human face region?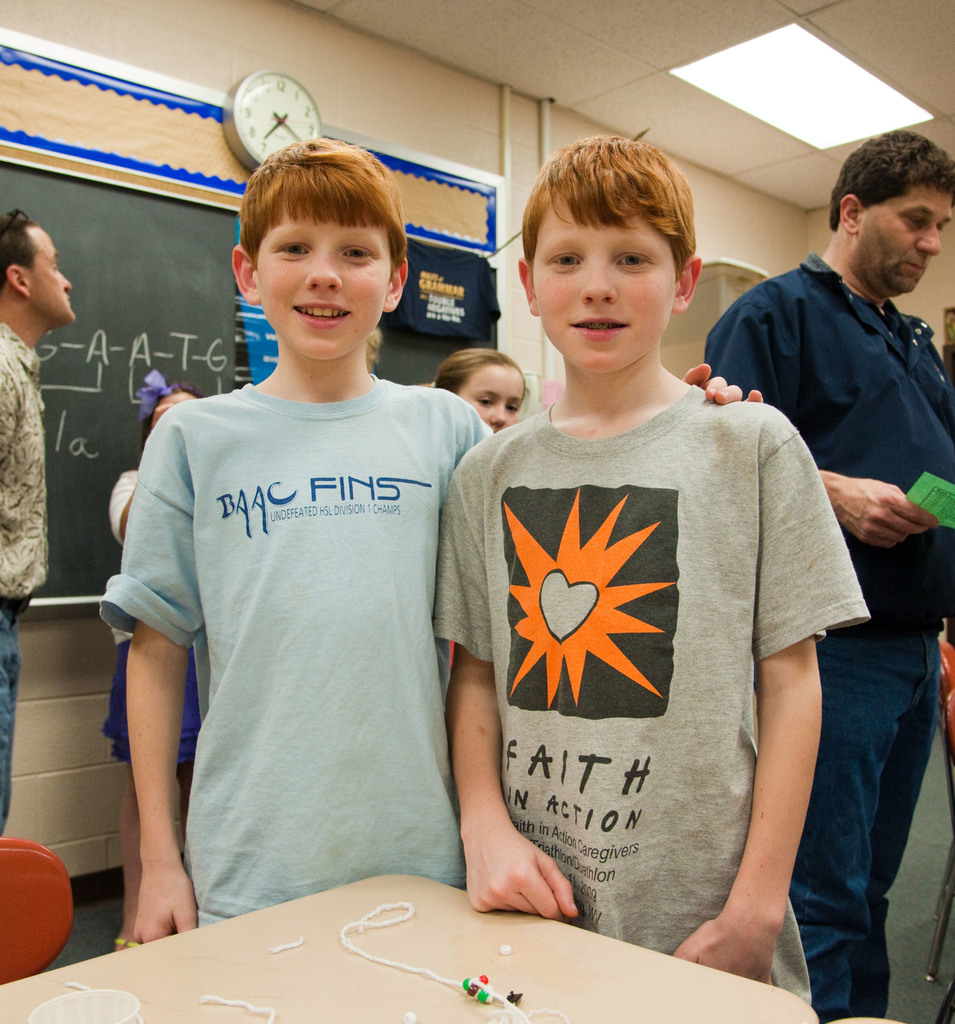
251,201,394,353
